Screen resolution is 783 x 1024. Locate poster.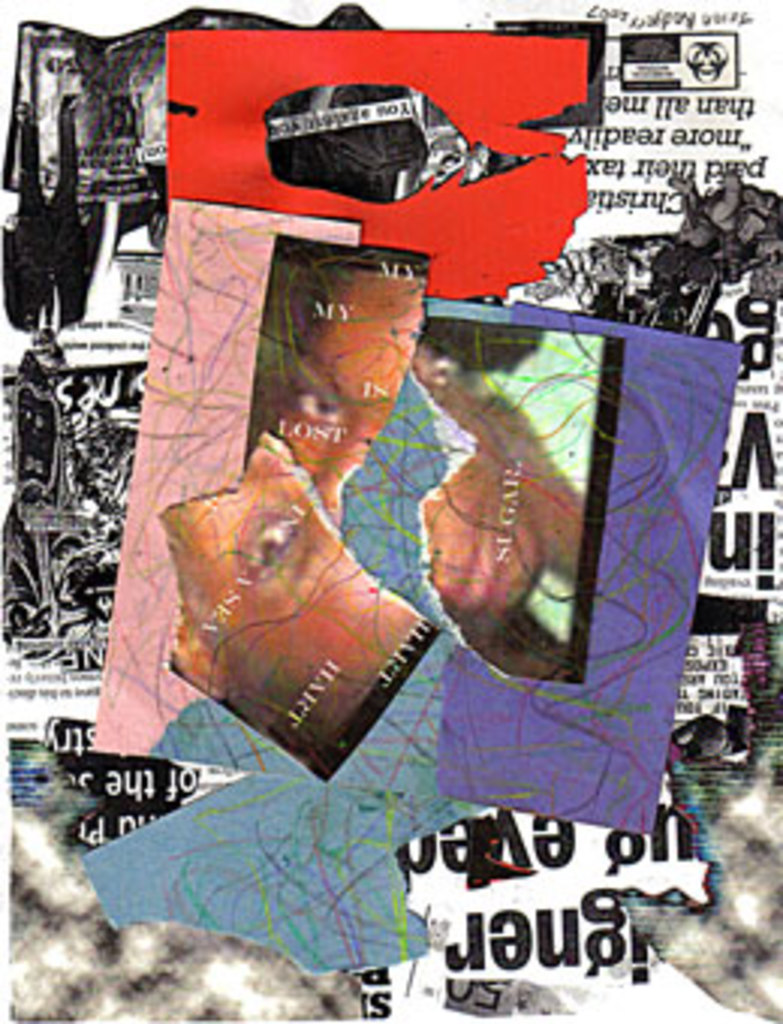
0 0 780 1021.
